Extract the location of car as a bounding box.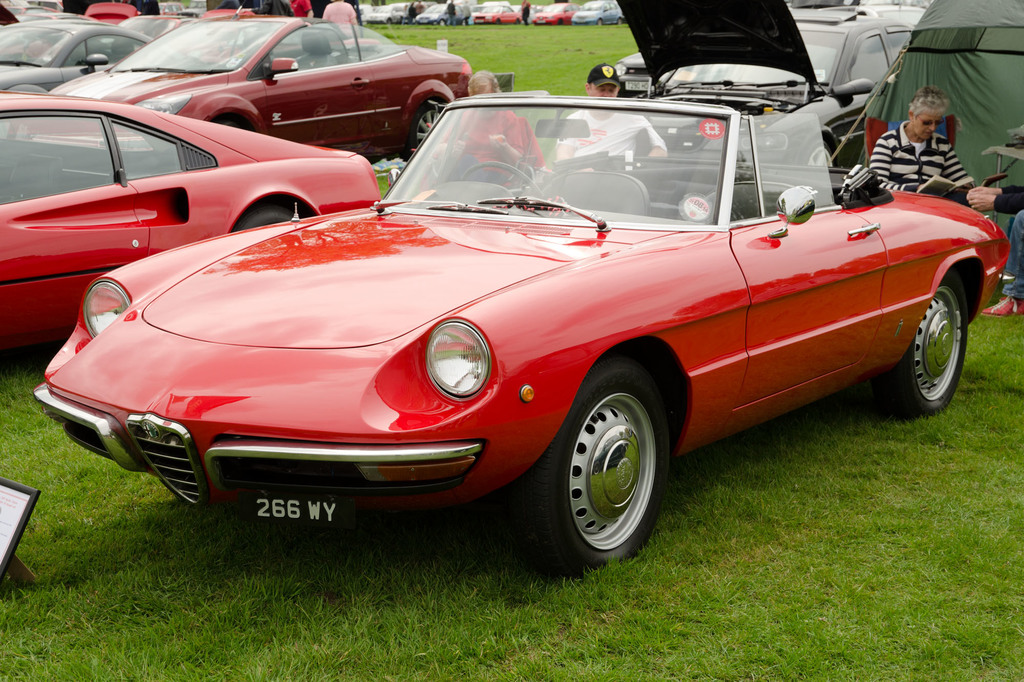
Rect(31, 98, 1011, 567).
